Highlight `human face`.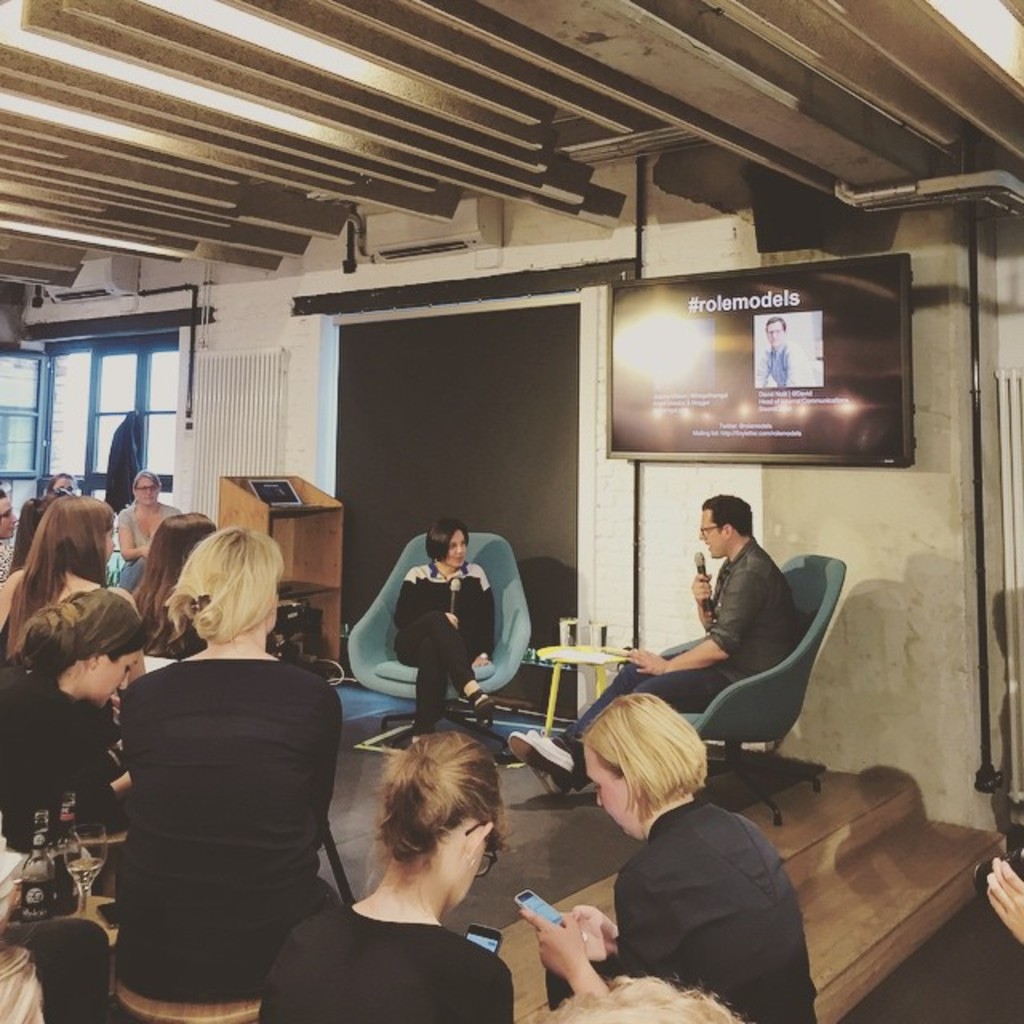
Highlighted region: crop(93, 653, 142, 709).
